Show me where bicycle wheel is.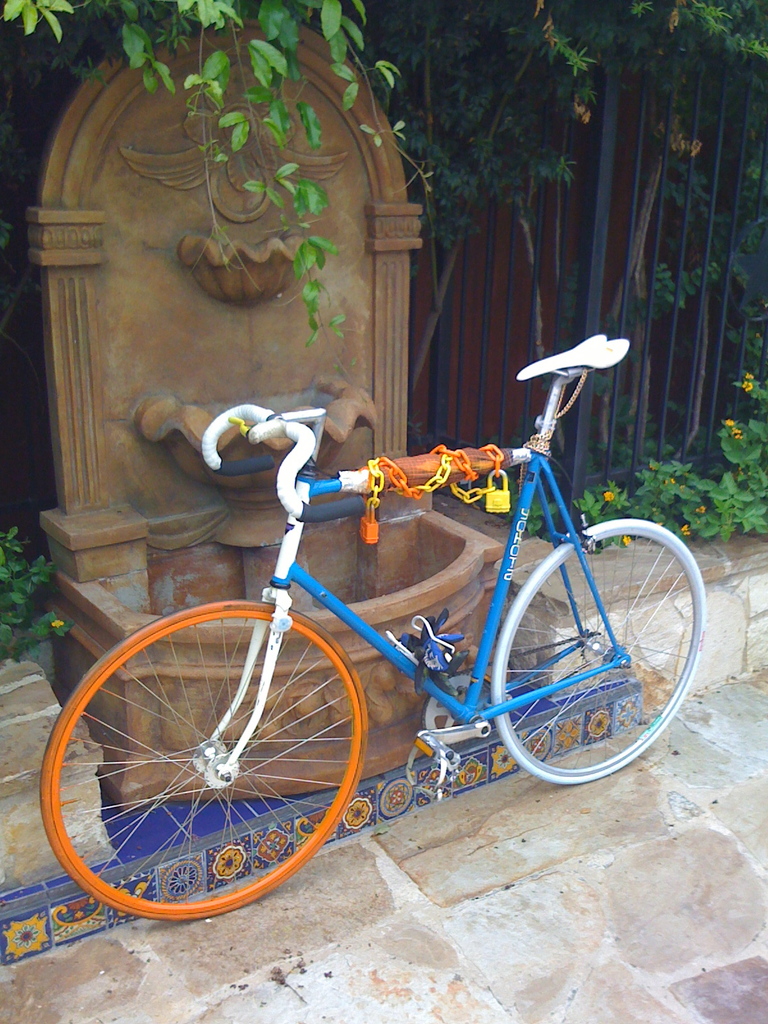
bicycle wheel is at BBox(492, 521, 702, 783).
